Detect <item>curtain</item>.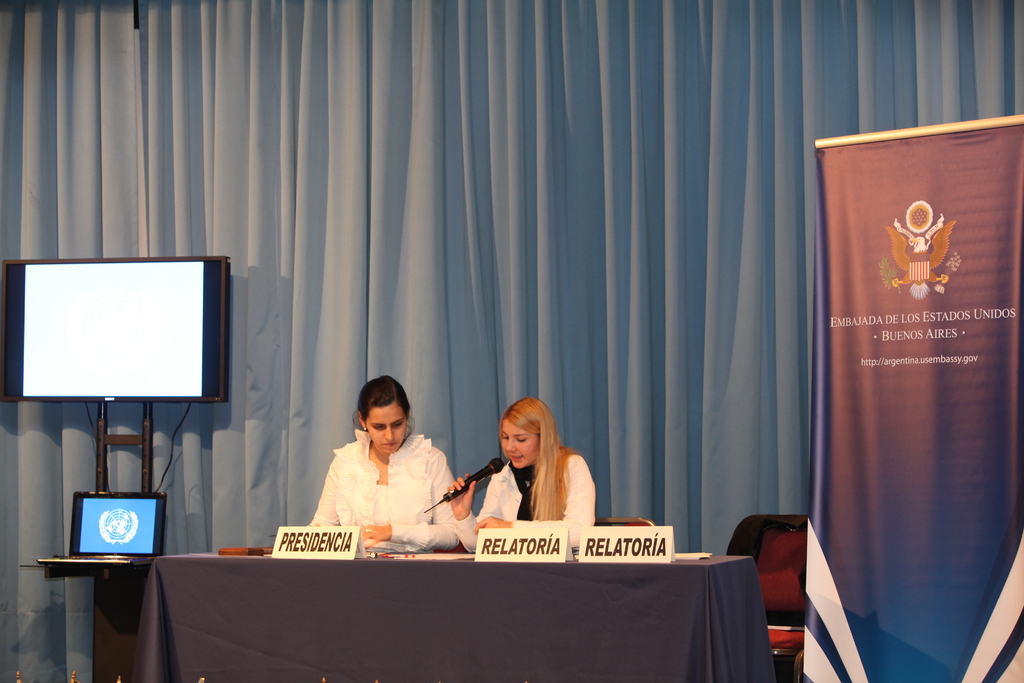
Detected at 0,0,1021,680.
